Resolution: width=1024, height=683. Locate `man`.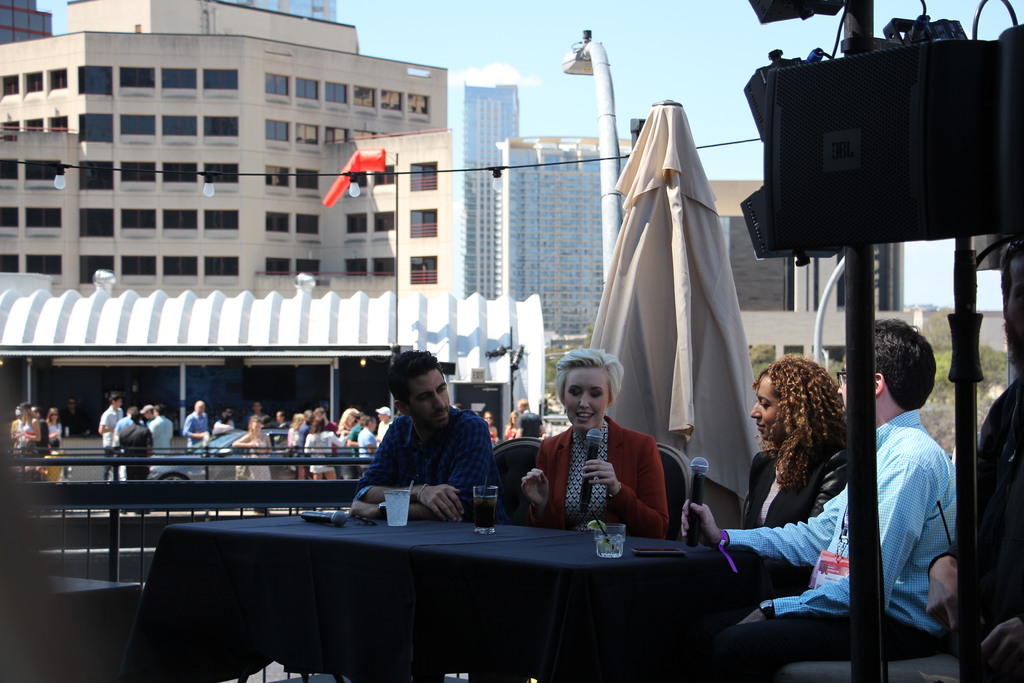
bbox=[676, 320, 962, 682].
